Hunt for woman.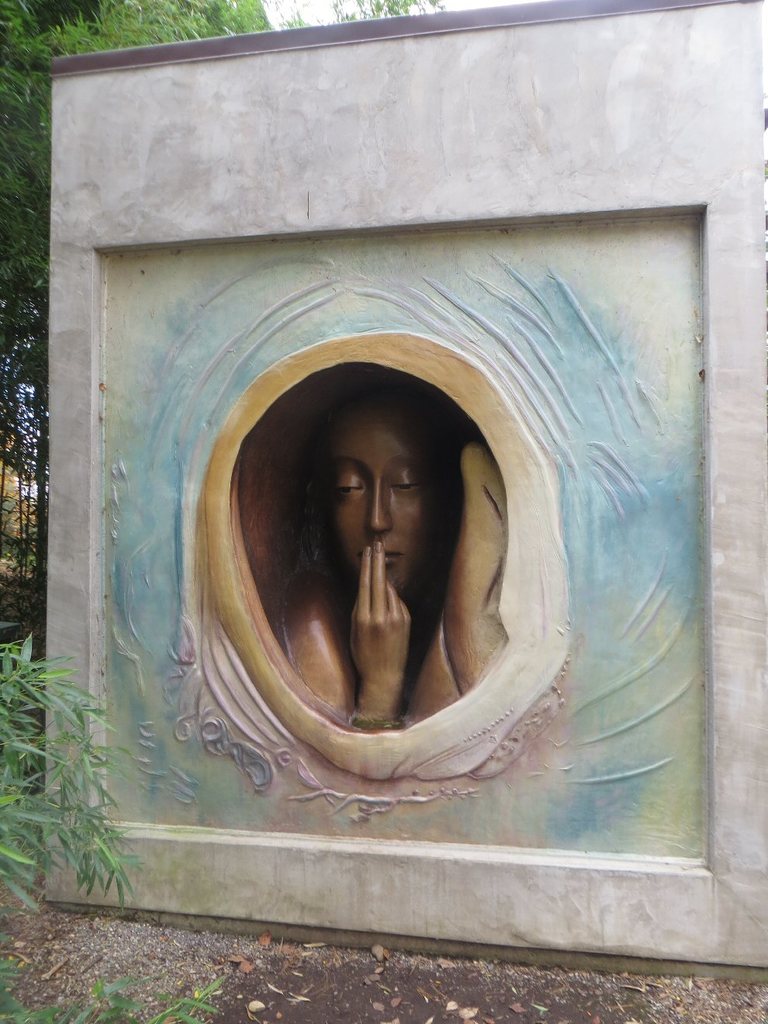
Hunted down at left=272, top=386, right=466, bottom=722.
